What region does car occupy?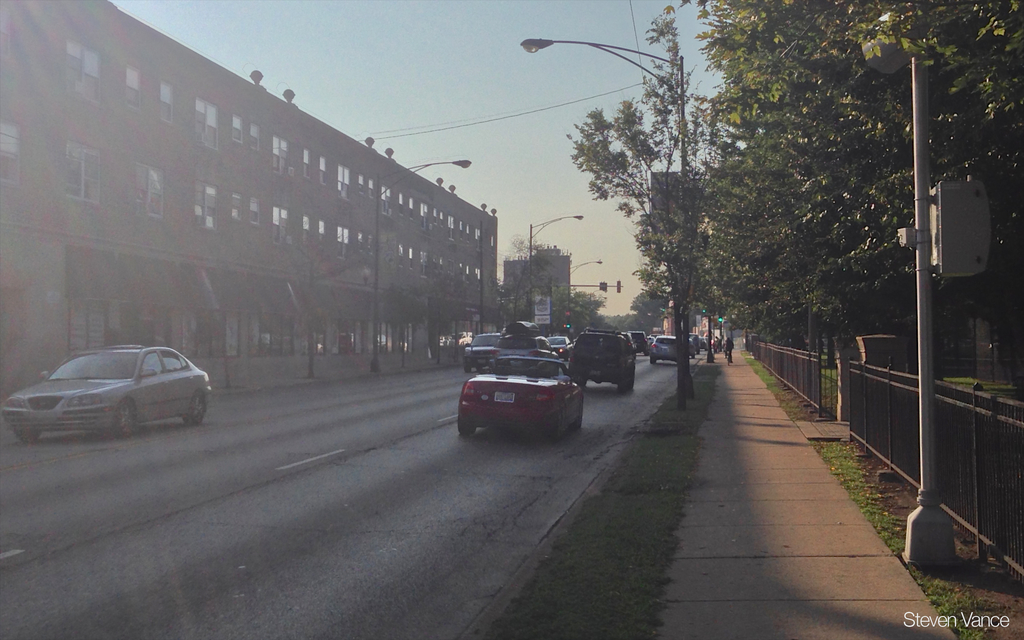
locate(630, 331, 650, 356).
